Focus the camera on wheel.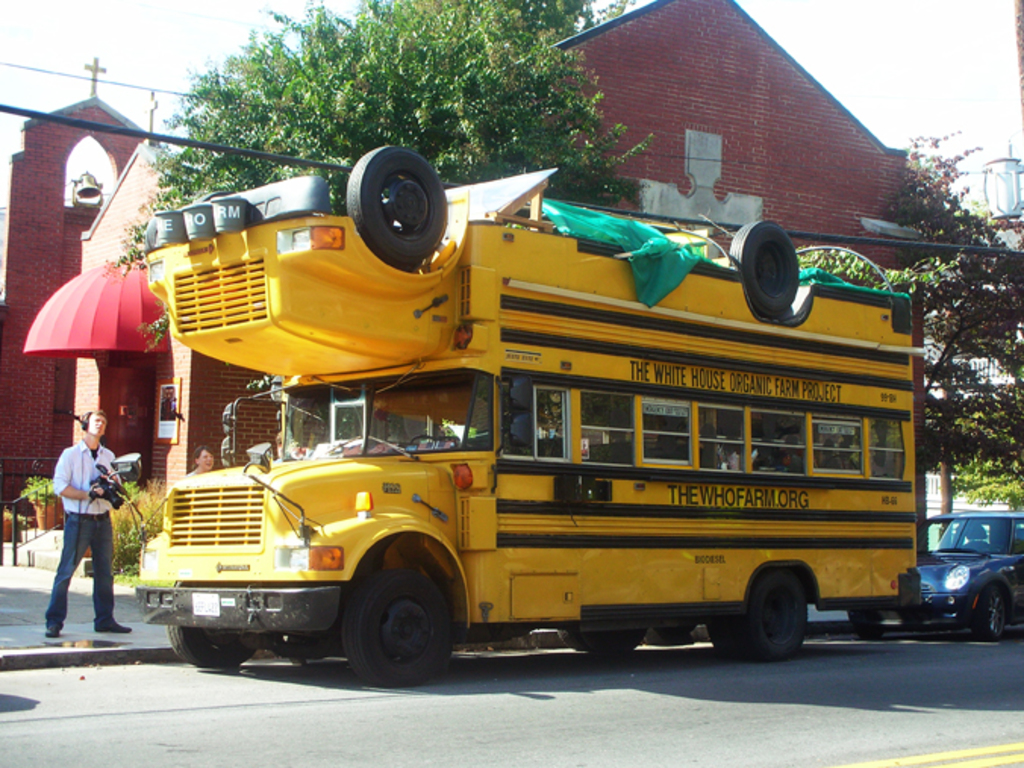
Focus region: x1=854, y1=620, x2=883, y2=642.
